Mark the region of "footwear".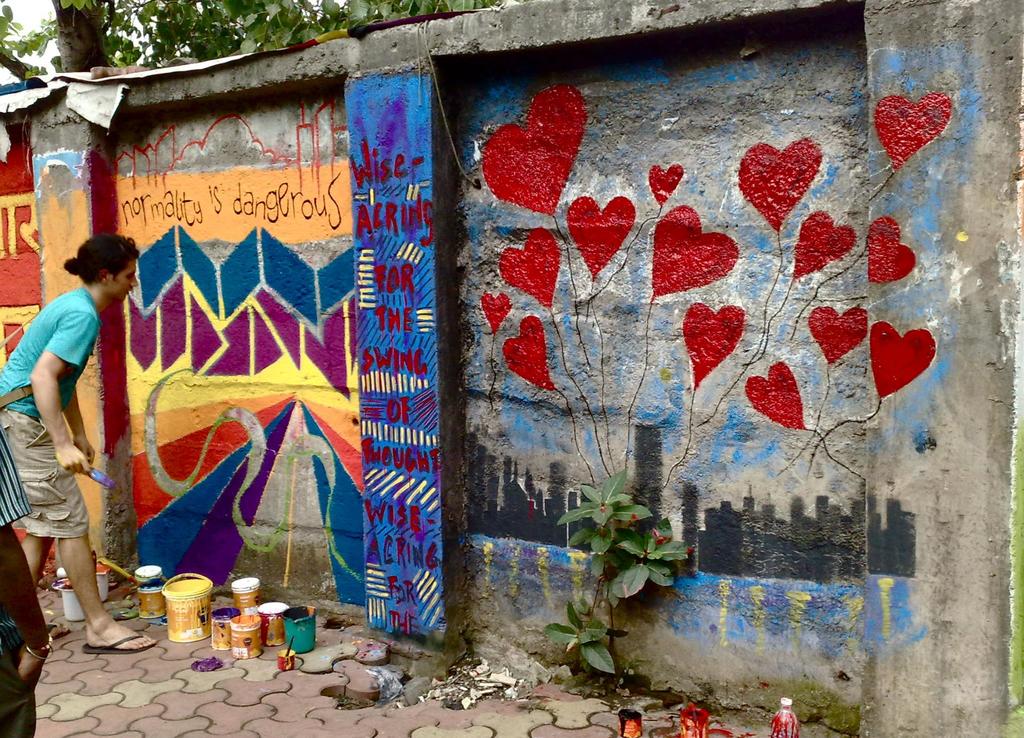
Region: 74, 622, 159, 662.
